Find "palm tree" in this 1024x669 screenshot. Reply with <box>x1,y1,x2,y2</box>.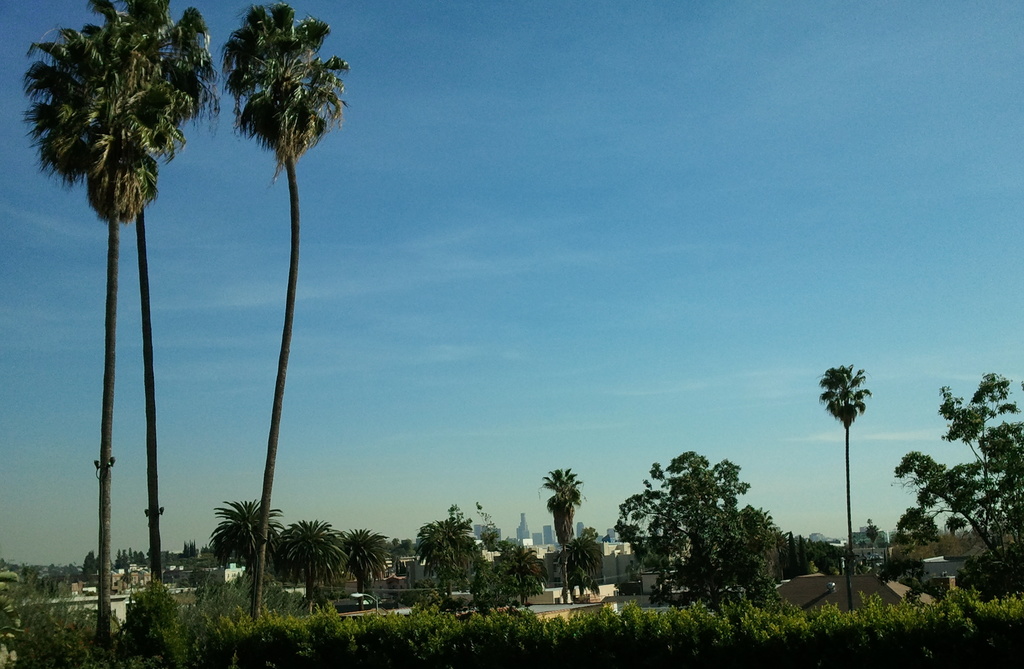
<box>216,490,296,627</box>.
